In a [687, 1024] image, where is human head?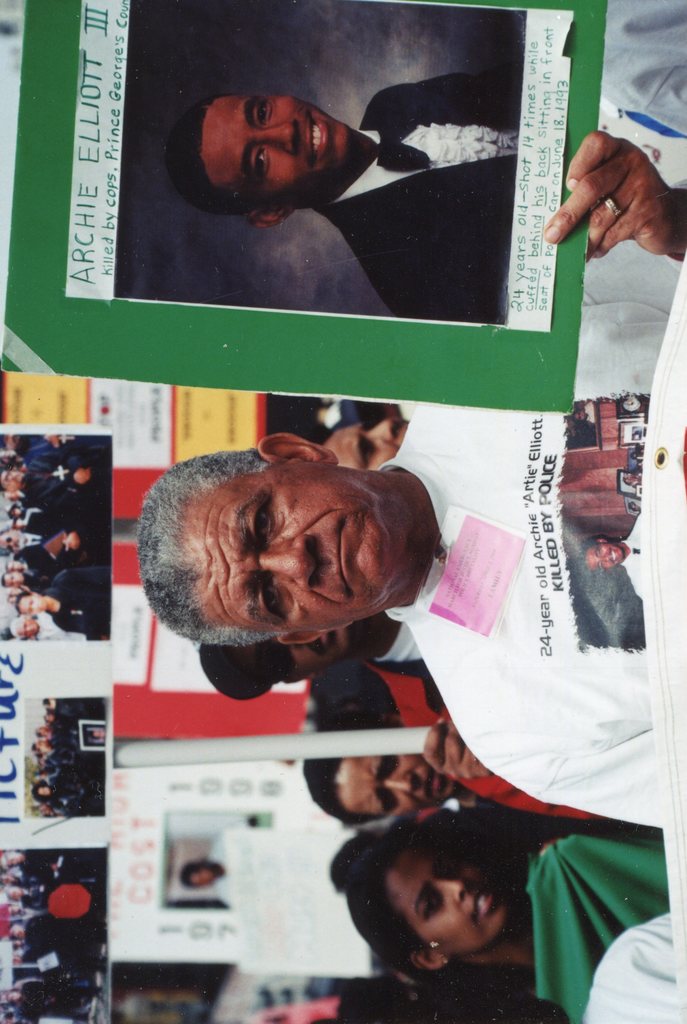
[x1=165, y1=94, x2=355, y2=236].
